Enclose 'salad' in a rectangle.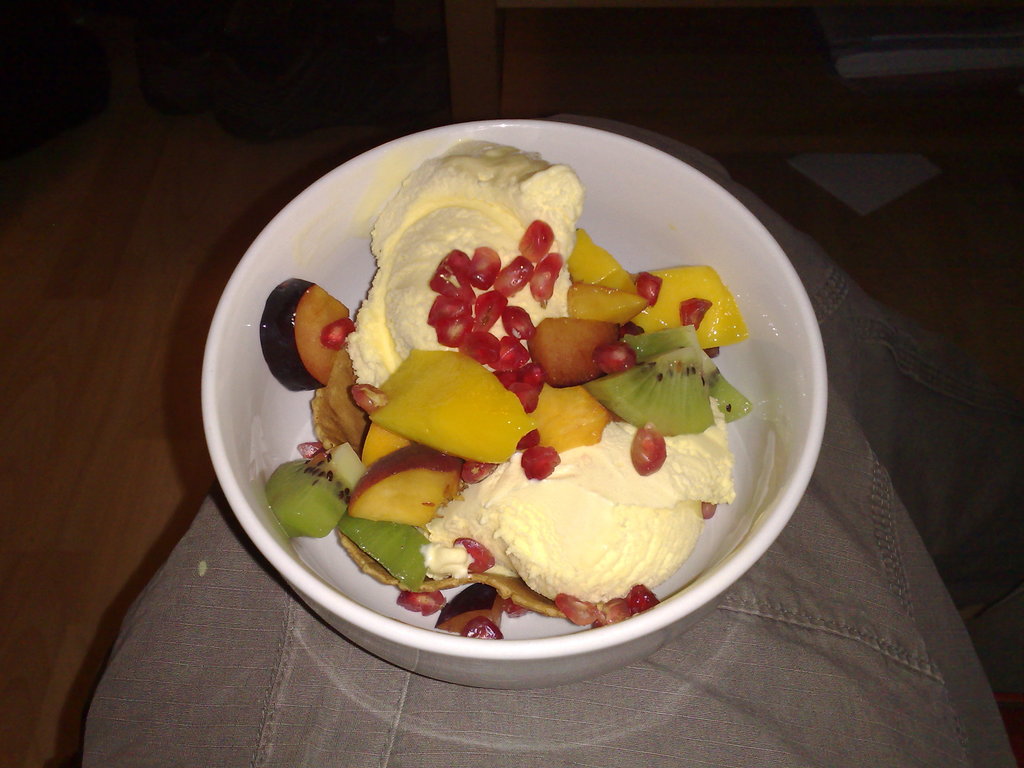
x1=222 y1=128 x2=847 y2=680.
